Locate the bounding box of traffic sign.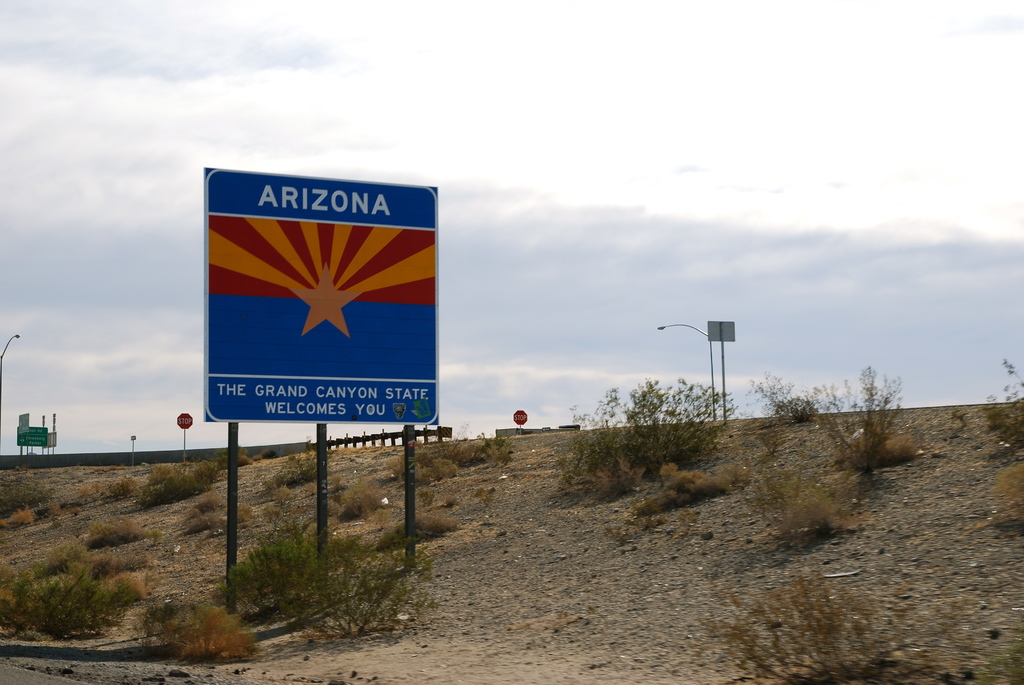
Bounding box: {"x1": 14, "y1": 411, "x2": 30, "y2": 437}.
